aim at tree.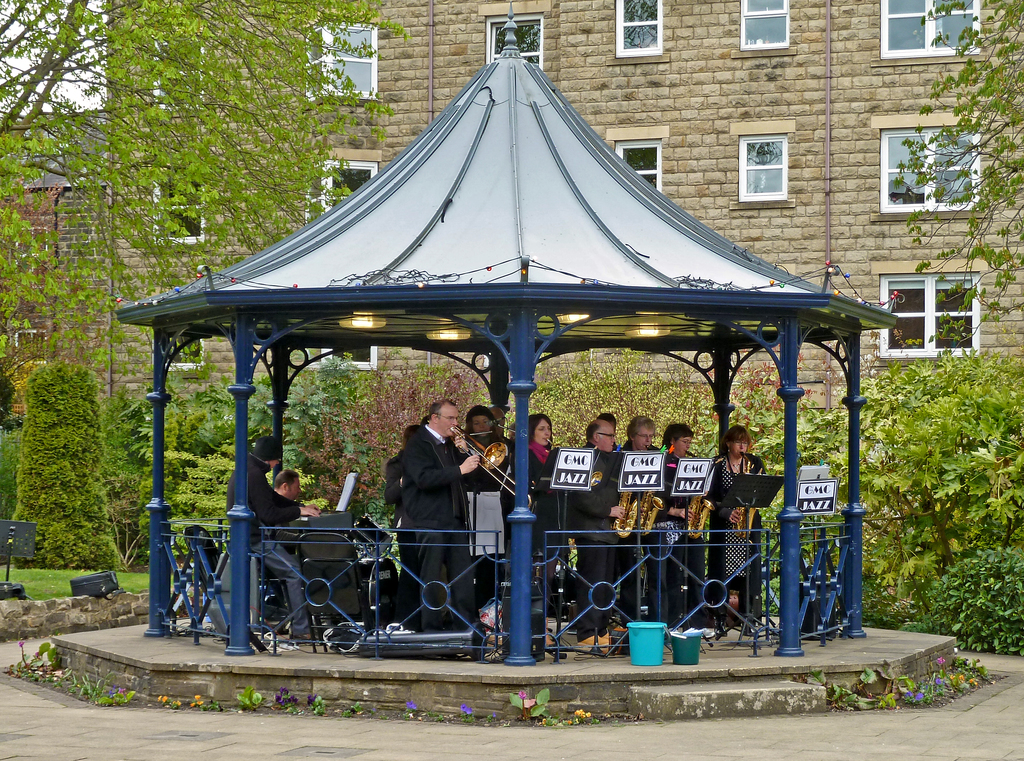
Aimed at [x1=0, y1=0, x2=419, y2=391].
